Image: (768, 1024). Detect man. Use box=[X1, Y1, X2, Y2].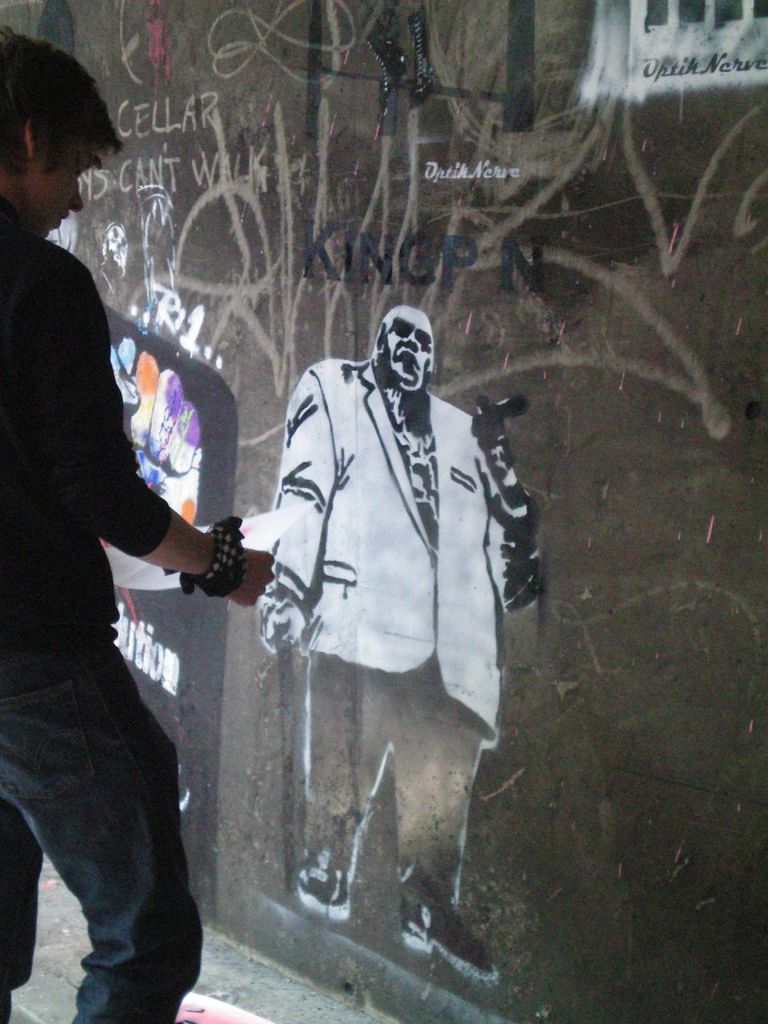
box=[0, 26, 284, 1023].
